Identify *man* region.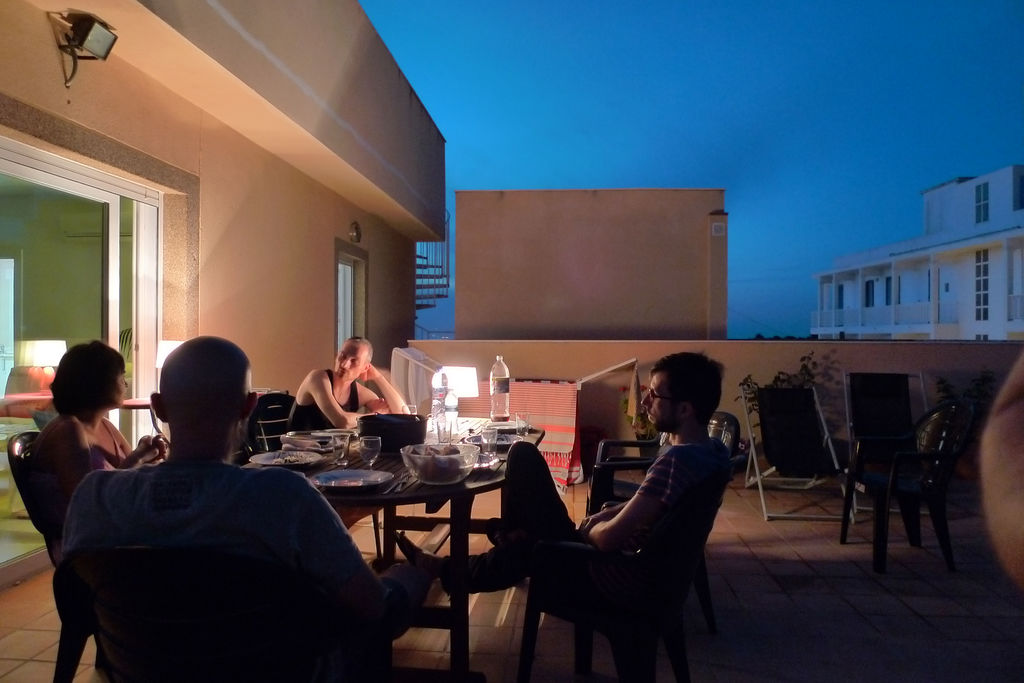
Region: {"x1": 398, "y1": 350, "x2": 735, "y2": 618}.
